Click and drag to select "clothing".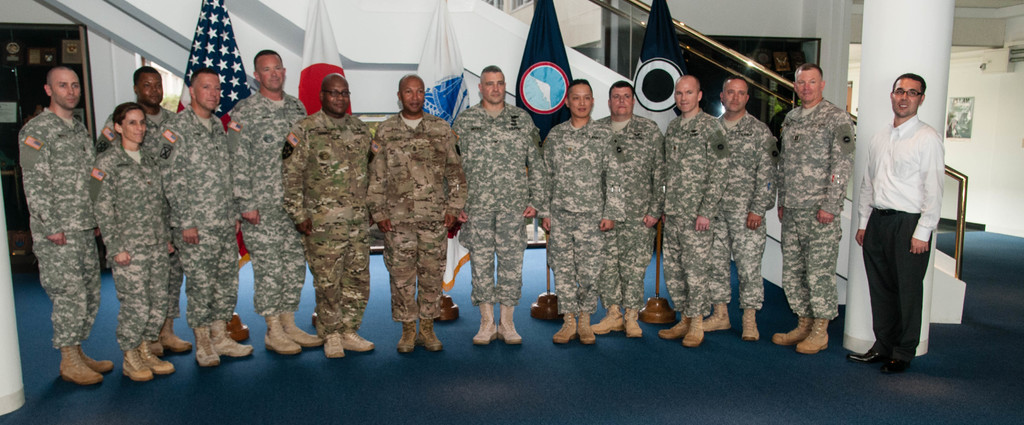
Selection: l=235, t=92, r=307, b=312.
